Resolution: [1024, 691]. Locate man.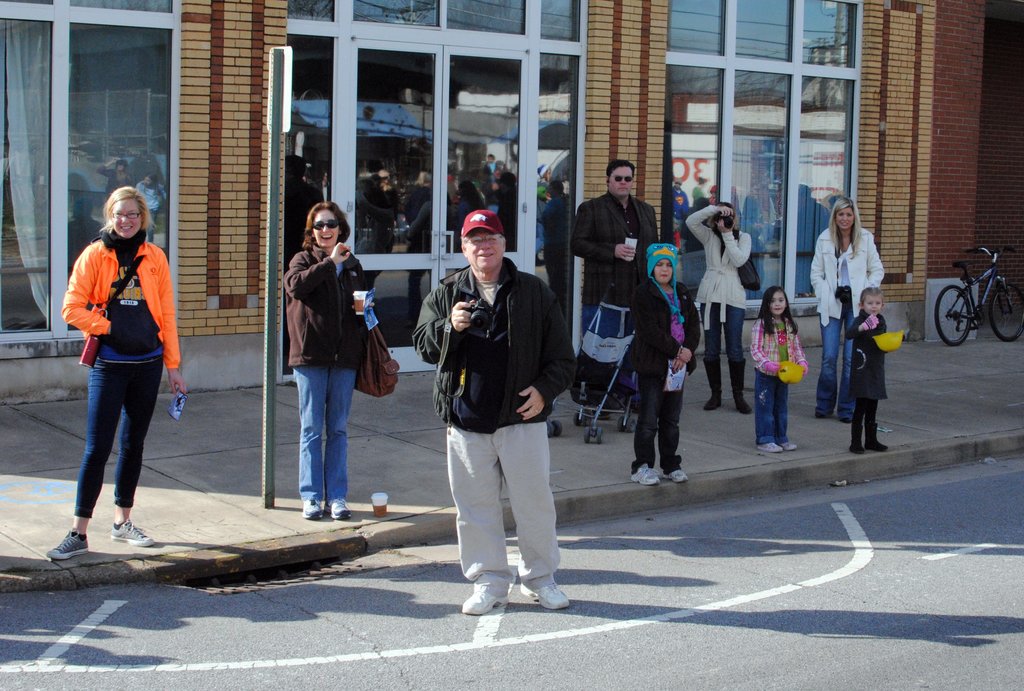
429:195:577:617.
